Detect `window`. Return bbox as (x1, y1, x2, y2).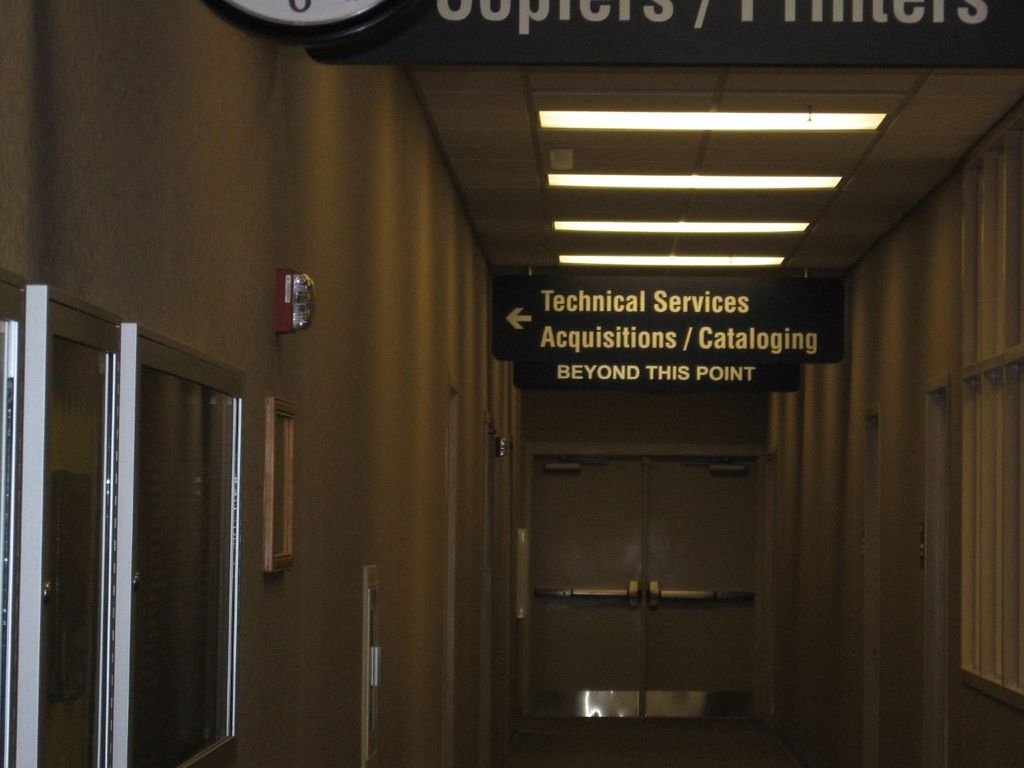
(34, 243, 250, 742).
